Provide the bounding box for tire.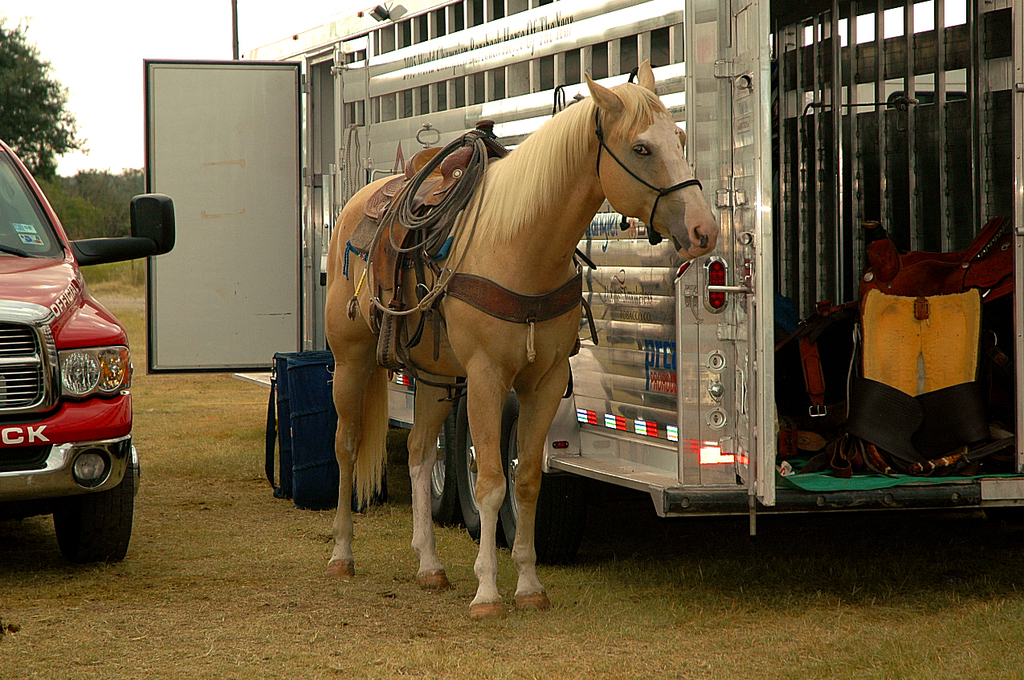
detection(60, 430, 124, 565).
